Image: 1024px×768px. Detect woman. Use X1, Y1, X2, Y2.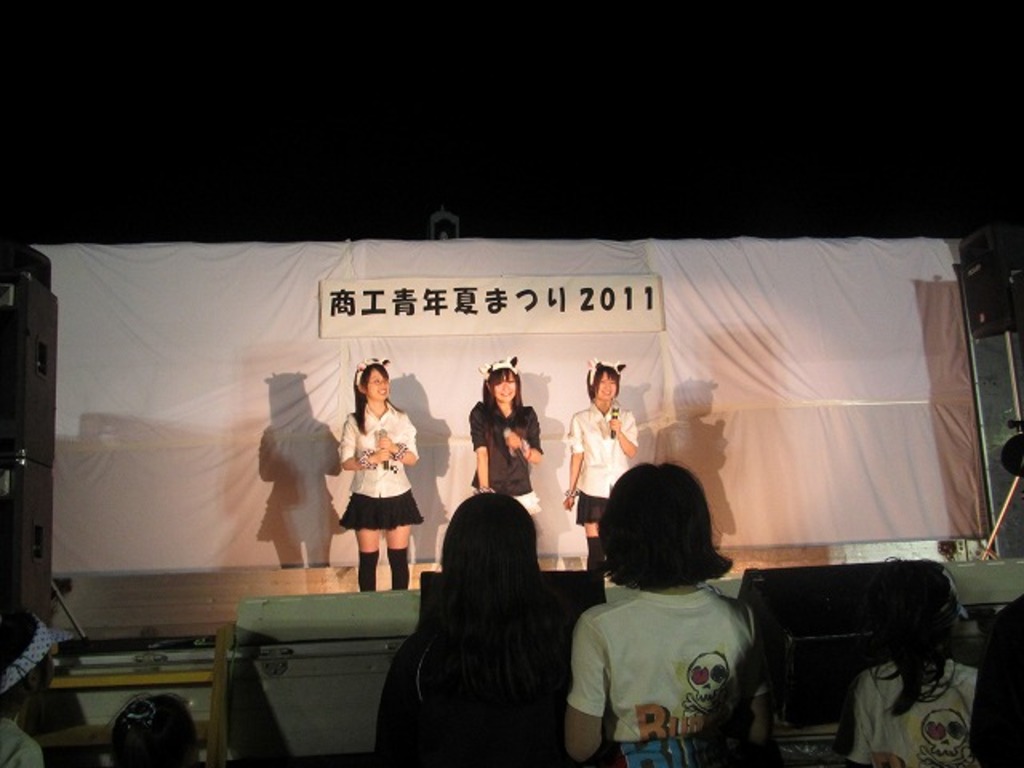
563, 363, 638, 573.
